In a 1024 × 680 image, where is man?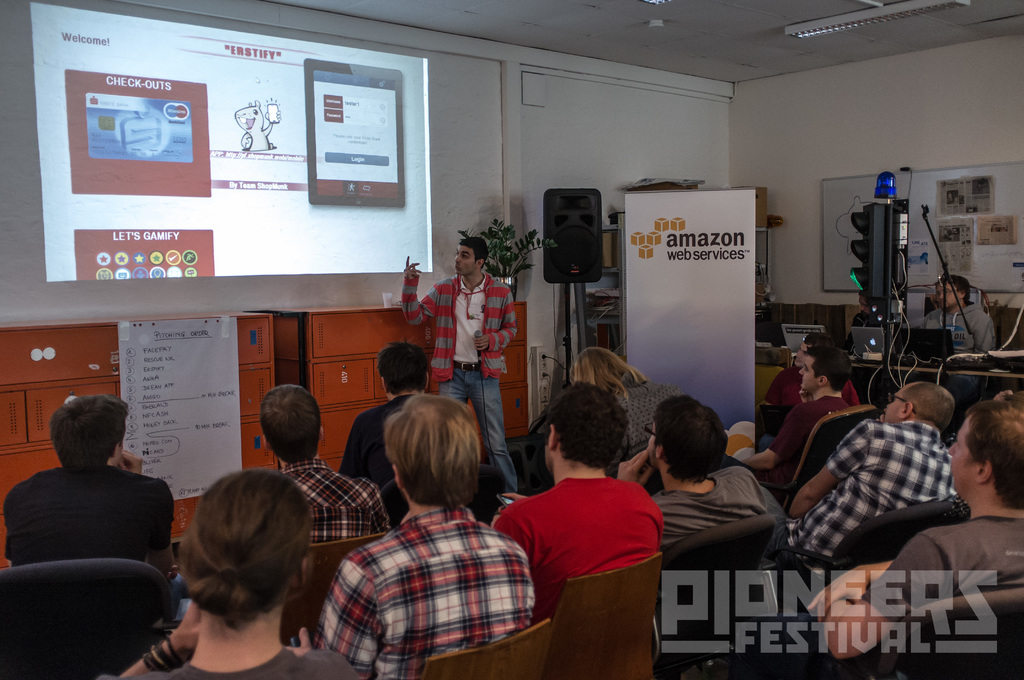
BBox(735, 337, 856, 501).
